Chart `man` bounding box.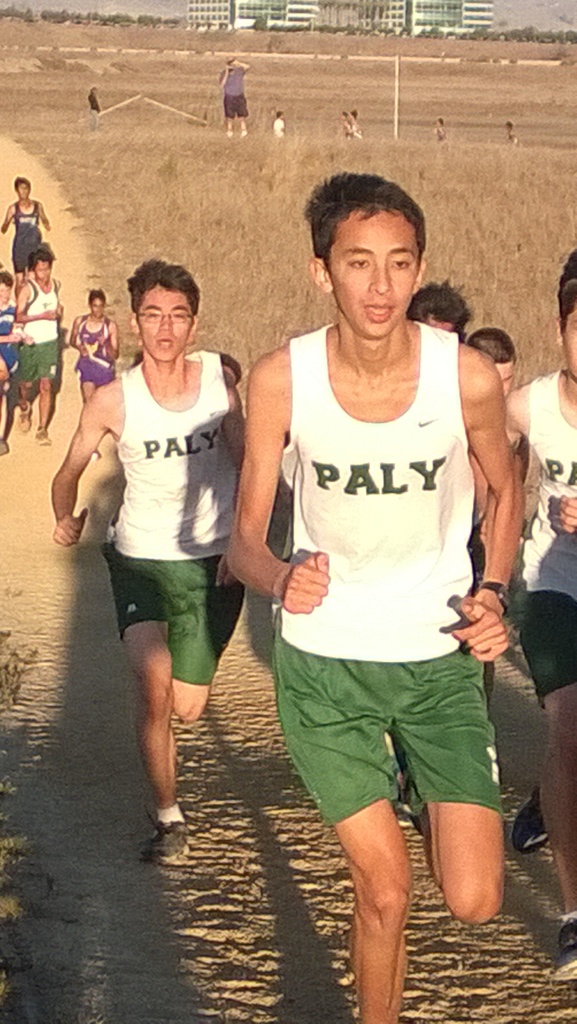
Charted: 221,162,523,1023.
